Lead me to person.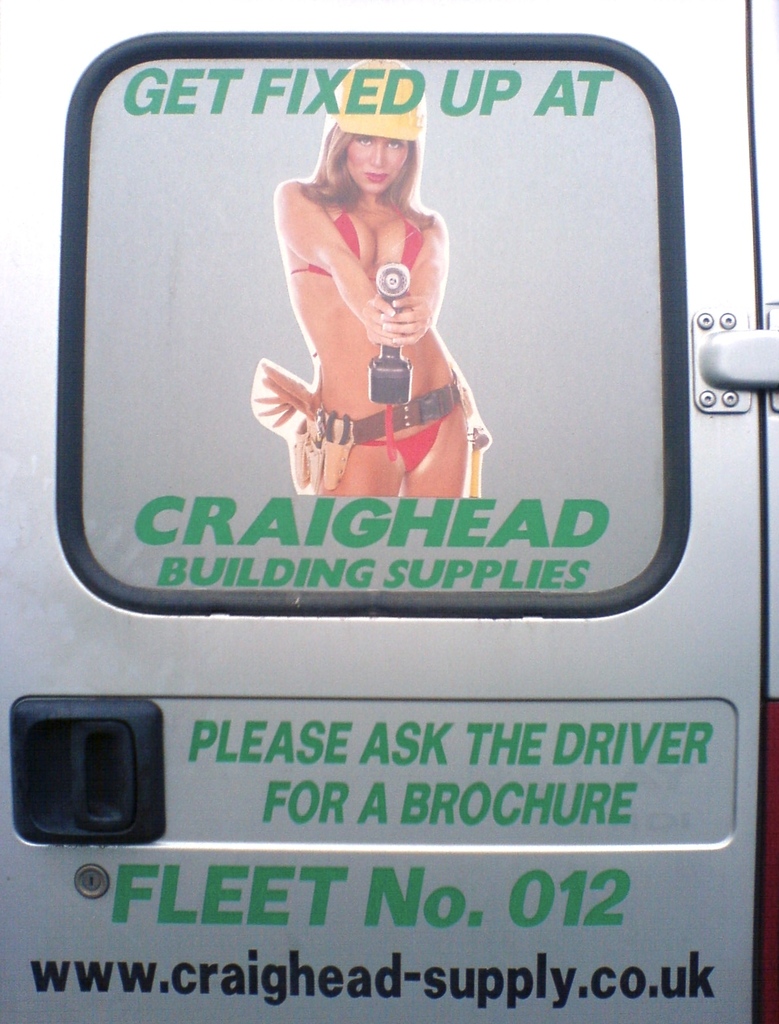
Lead to (257, 116, 489, 519).
